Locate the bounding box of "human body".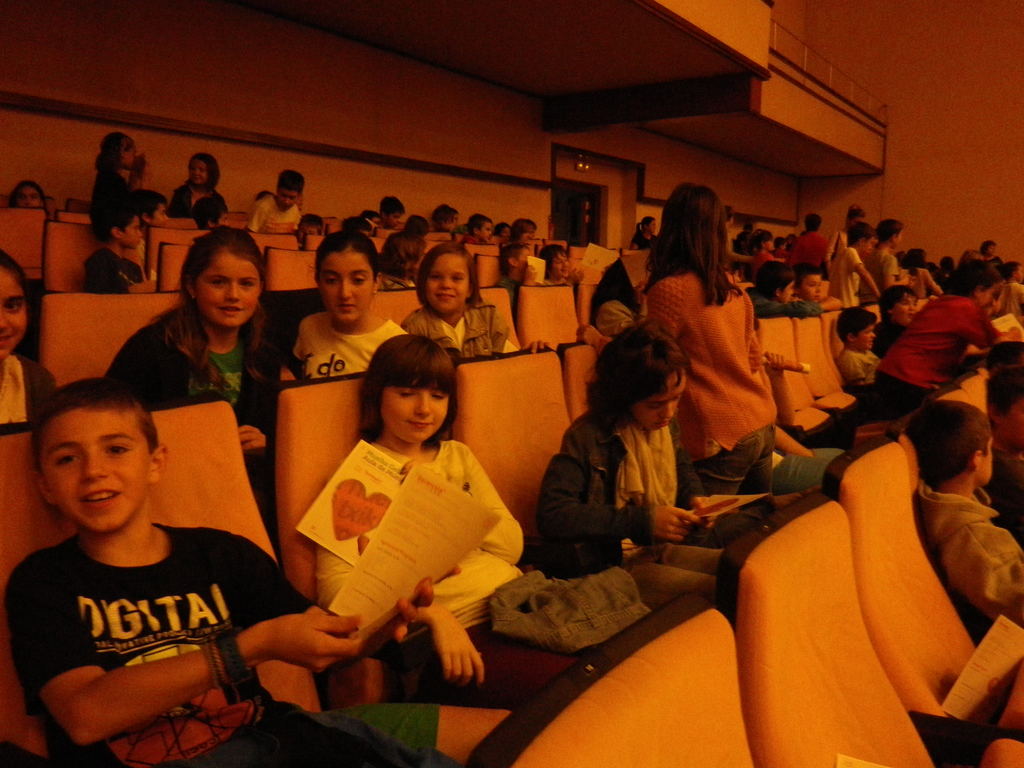
Bounding box: region(403, 303, 548, 353).
